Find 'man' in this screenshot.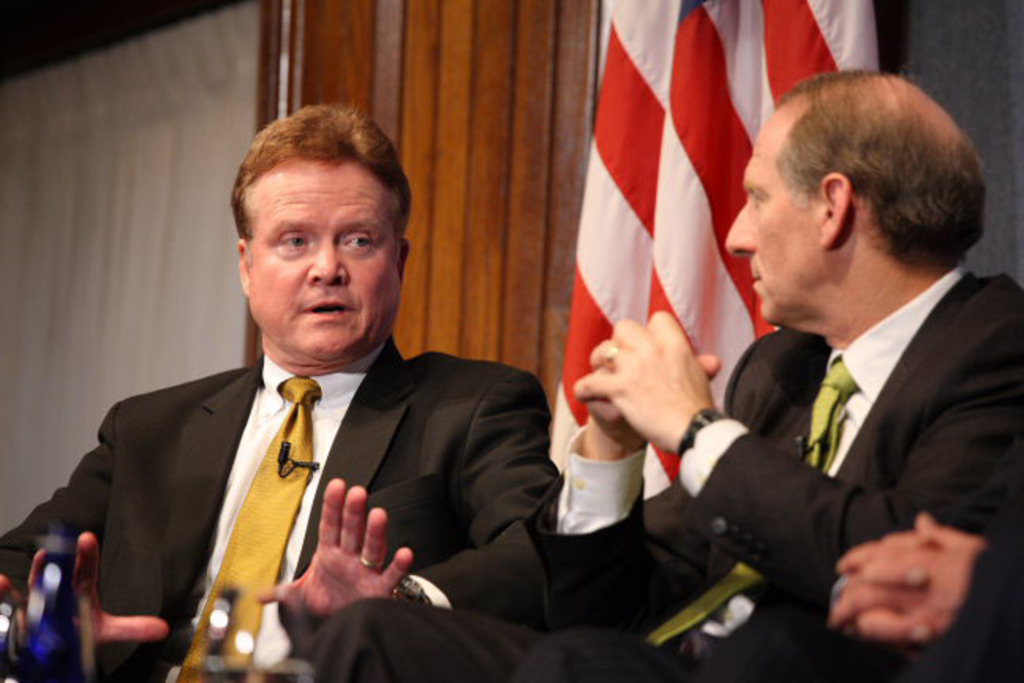
The bounding box for 'man' is 55, 172, 572, 658.
